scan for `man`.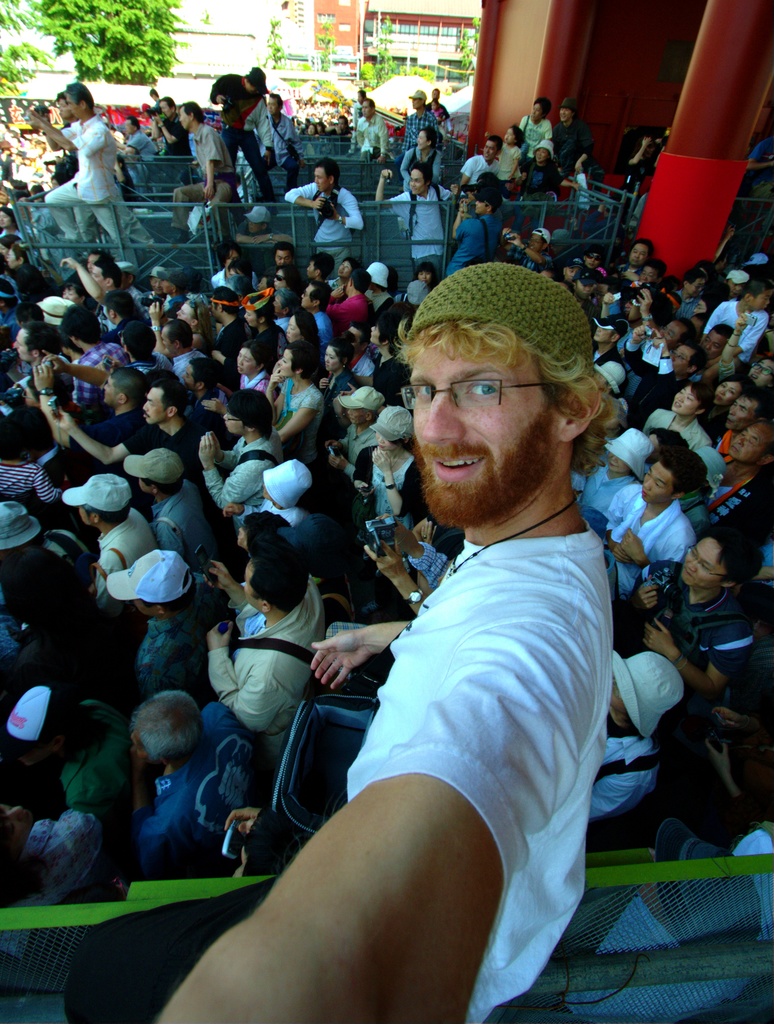
Scan result: 552,98,595,187.
